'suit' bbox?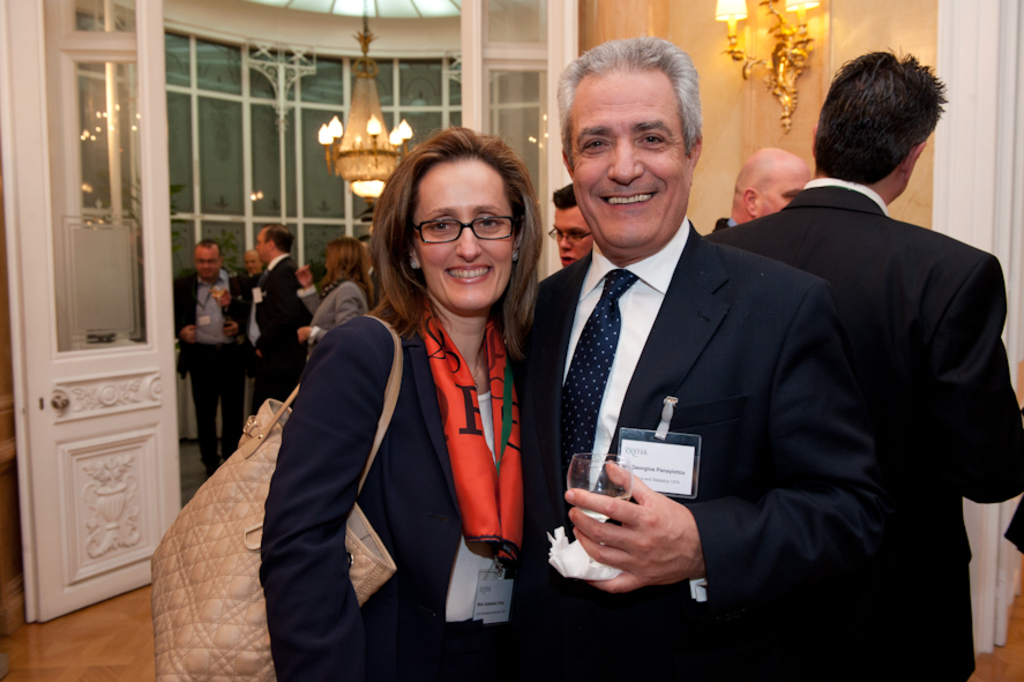
pyautogui.locateOnScreen(297, 272, 368, 349)
